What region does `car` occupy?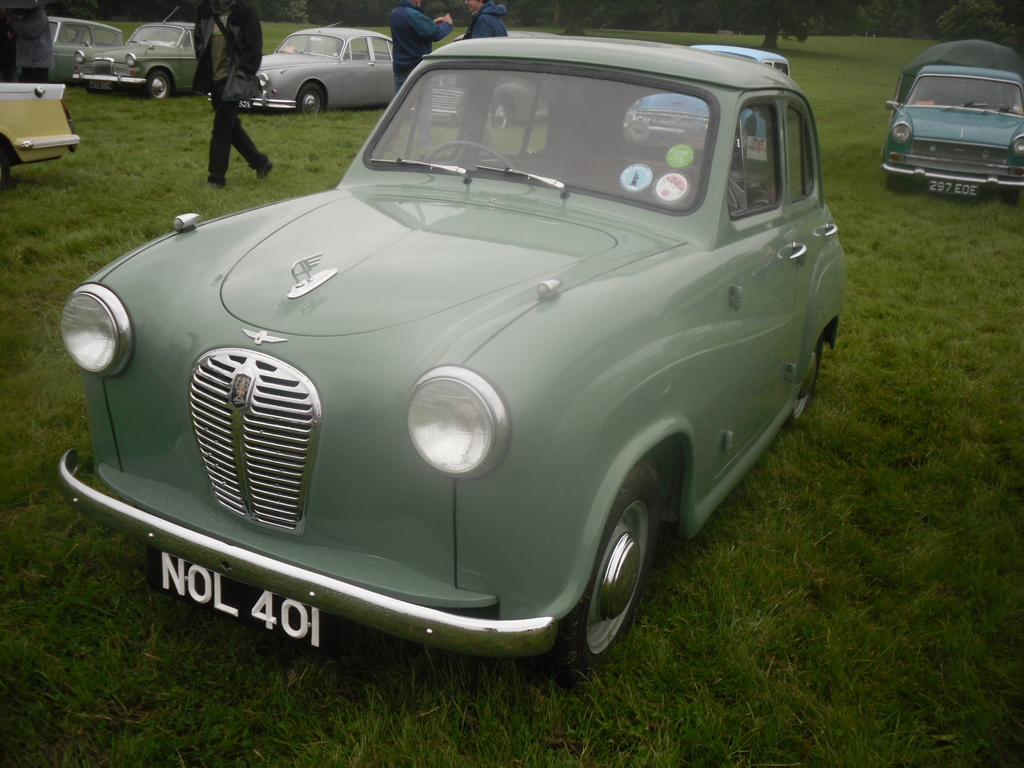
(x1=54, y1=36, x2=843, y2=691).
